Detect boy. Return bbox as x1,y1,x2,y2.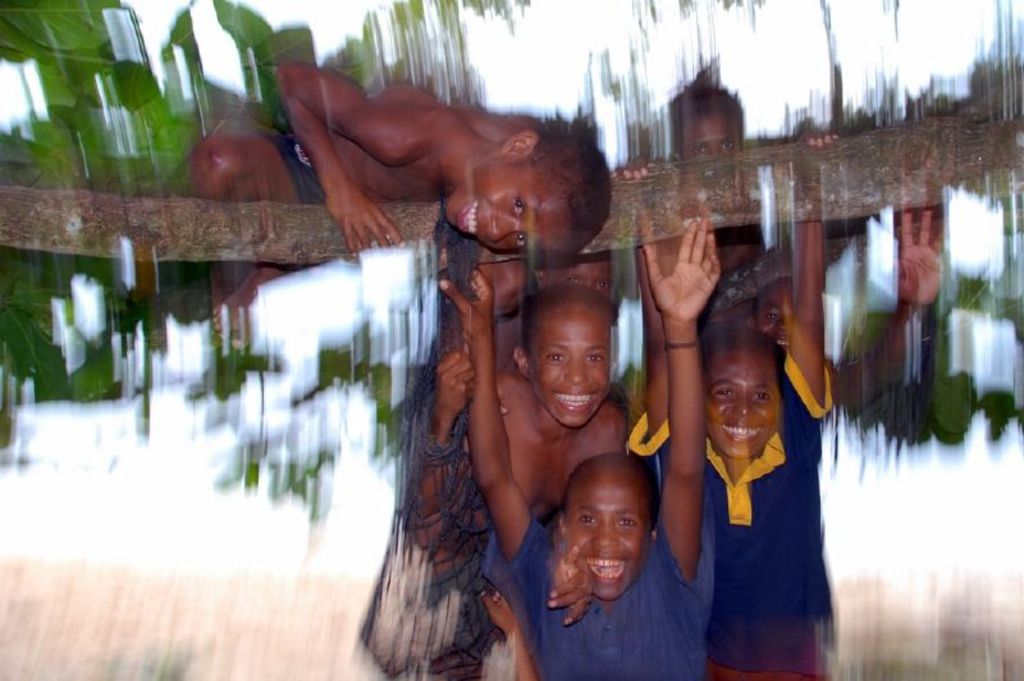
187,65,614,306.
